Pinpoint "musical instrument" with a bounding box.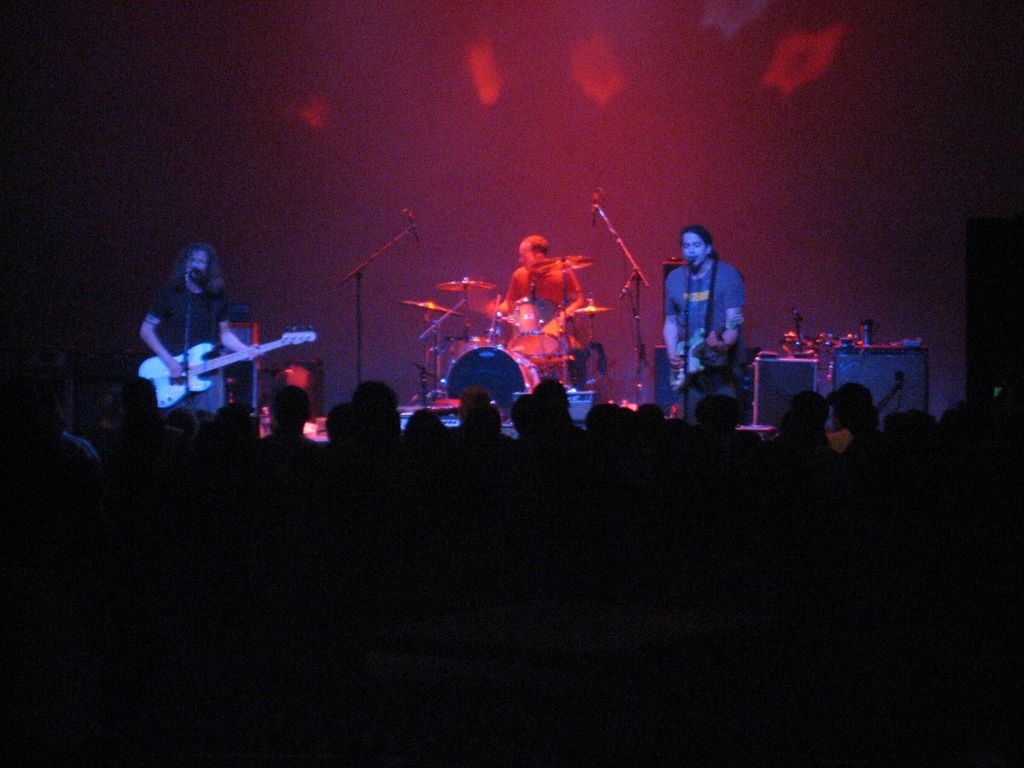
(444,343,528,427).
